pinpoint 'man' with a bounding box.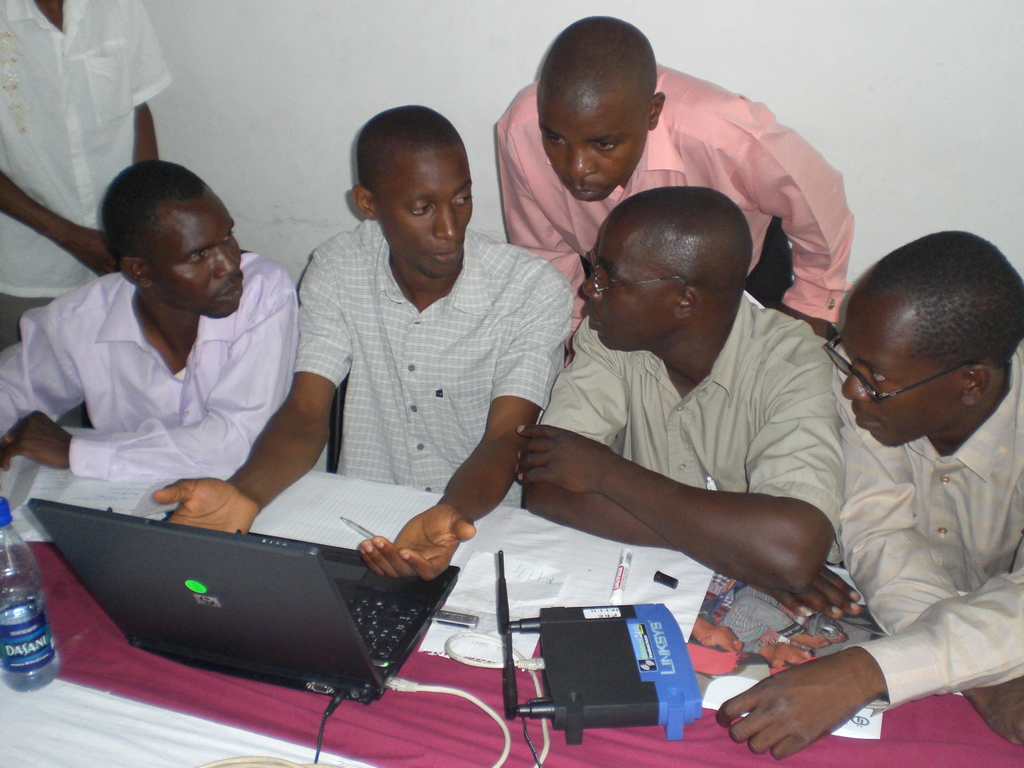
l=769, t=219, r=1023, b=719.
